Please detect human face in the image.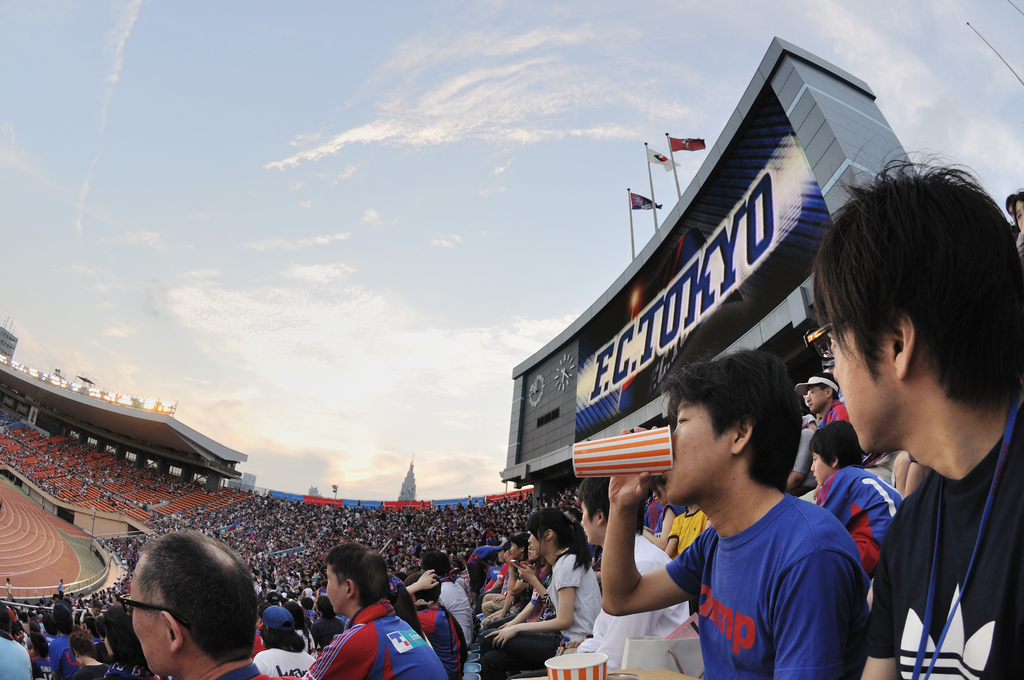
[800,388,824,413].
